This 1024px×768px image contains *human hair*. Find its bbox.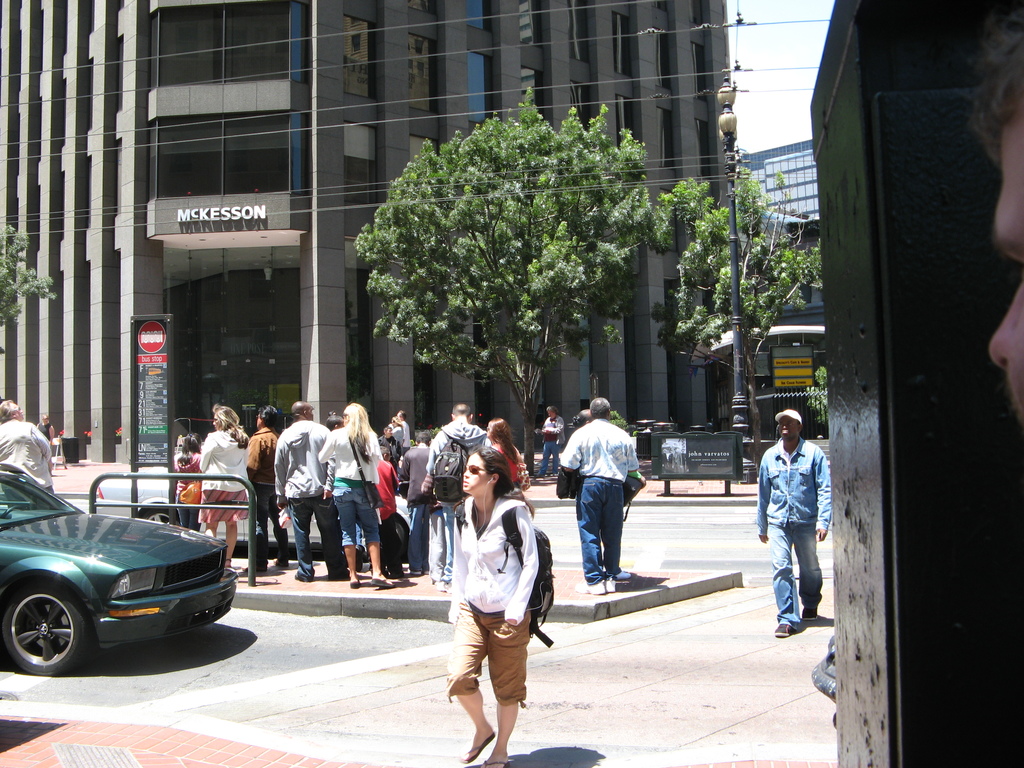
<bbox>342, 404, 376, 467</bbox>.
